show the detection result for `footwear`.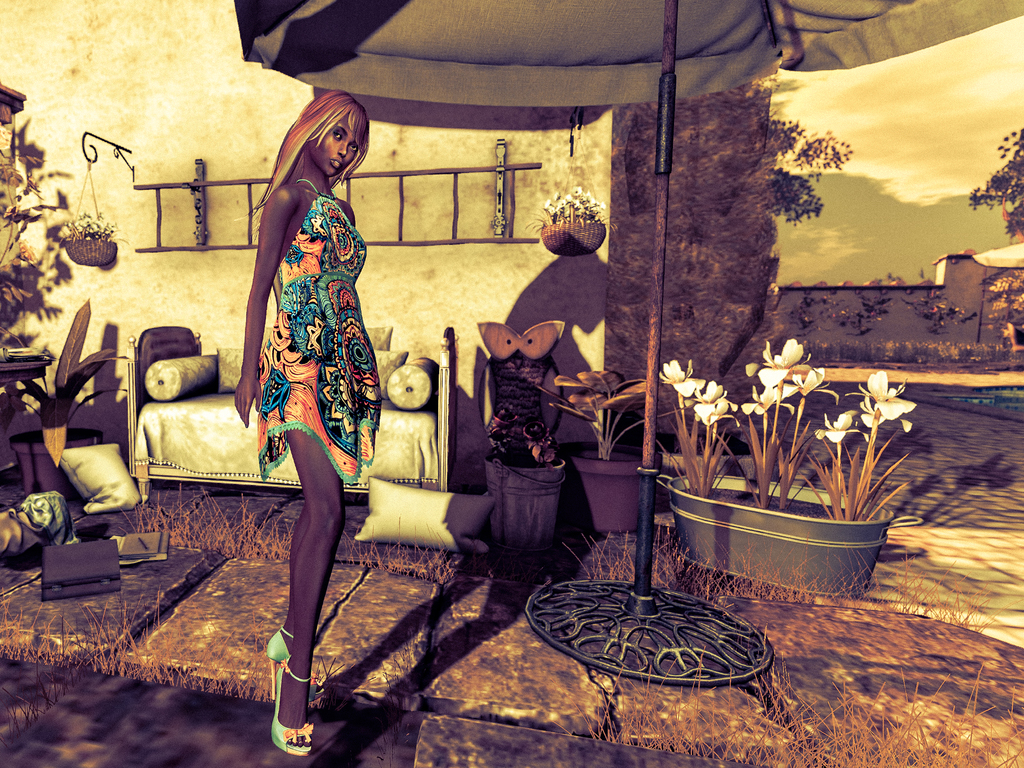
left=273, top=660, right=314, bottom=756.
